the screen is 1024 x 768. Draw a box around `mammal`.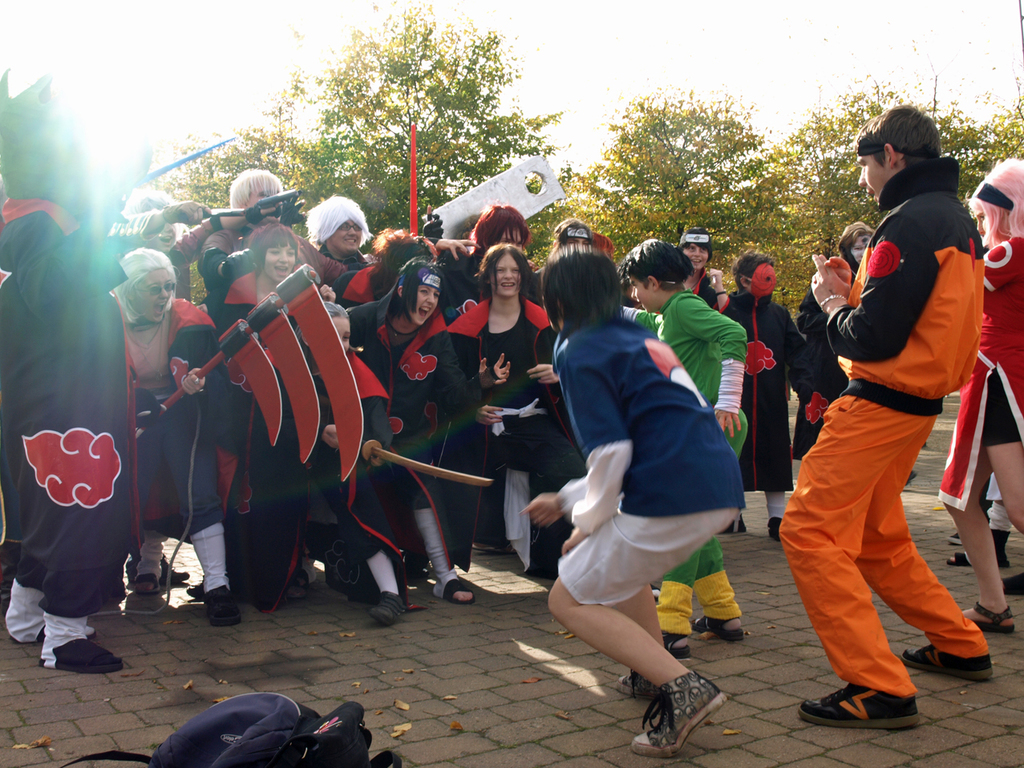
{"left": 621, "top": 236, "right": 749, "bottom": 655}.
